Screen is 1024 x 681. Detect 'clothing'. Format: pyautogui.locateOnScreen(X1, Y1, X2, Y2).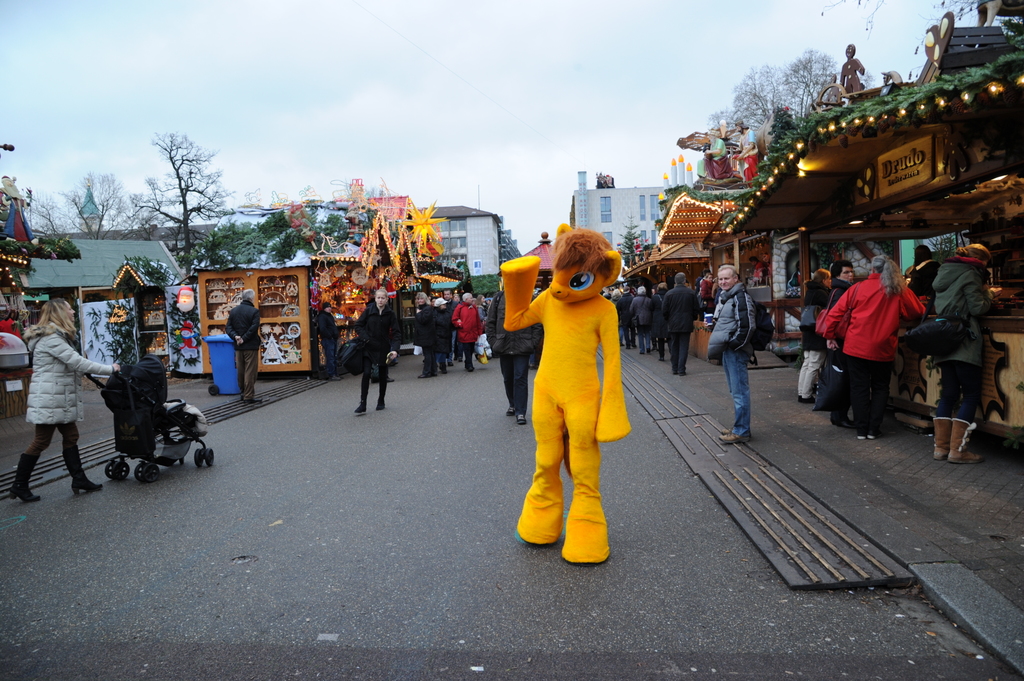
pyautogui.locateOnScreen(615, 290, 635, 344).
